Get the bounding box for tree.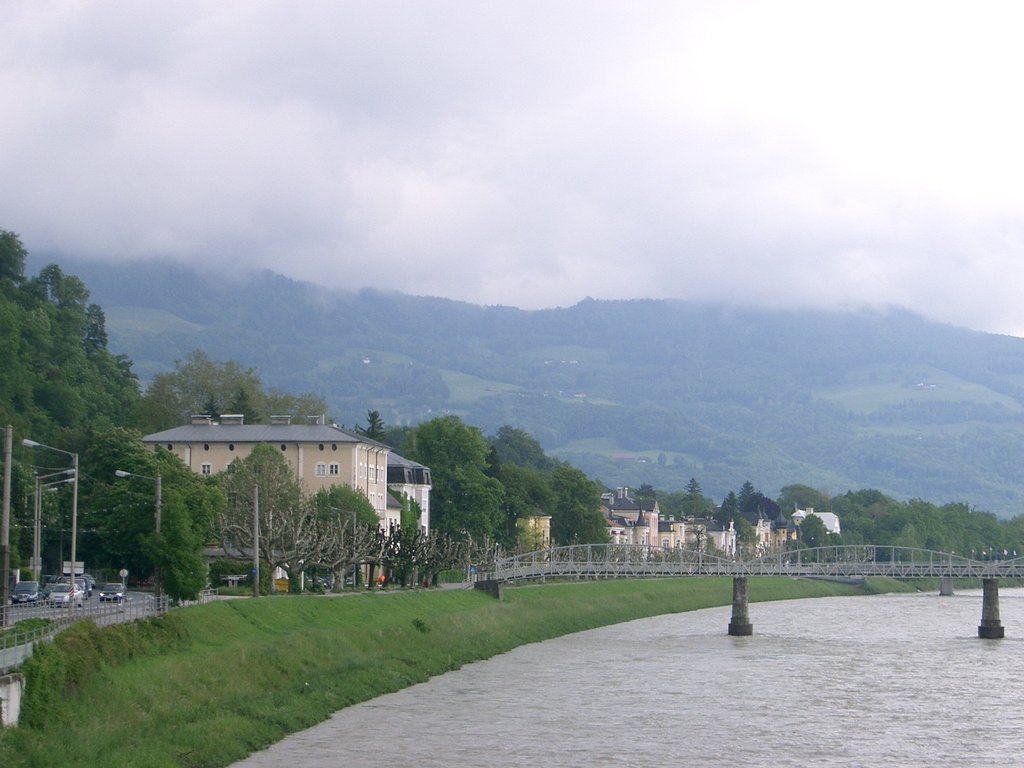
bbox=(144, 345, 330, 422).
